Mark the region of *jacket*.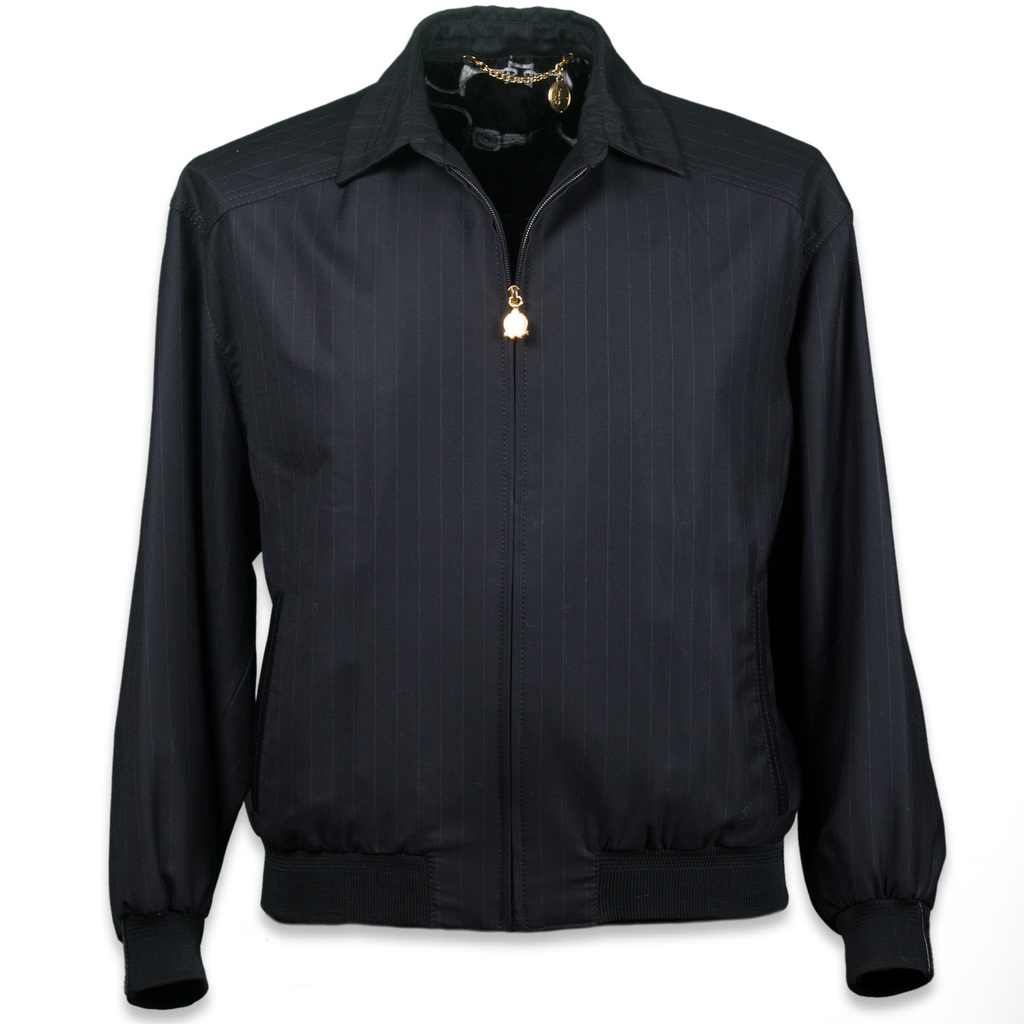
Region: 106, 6, 948, 1009.
